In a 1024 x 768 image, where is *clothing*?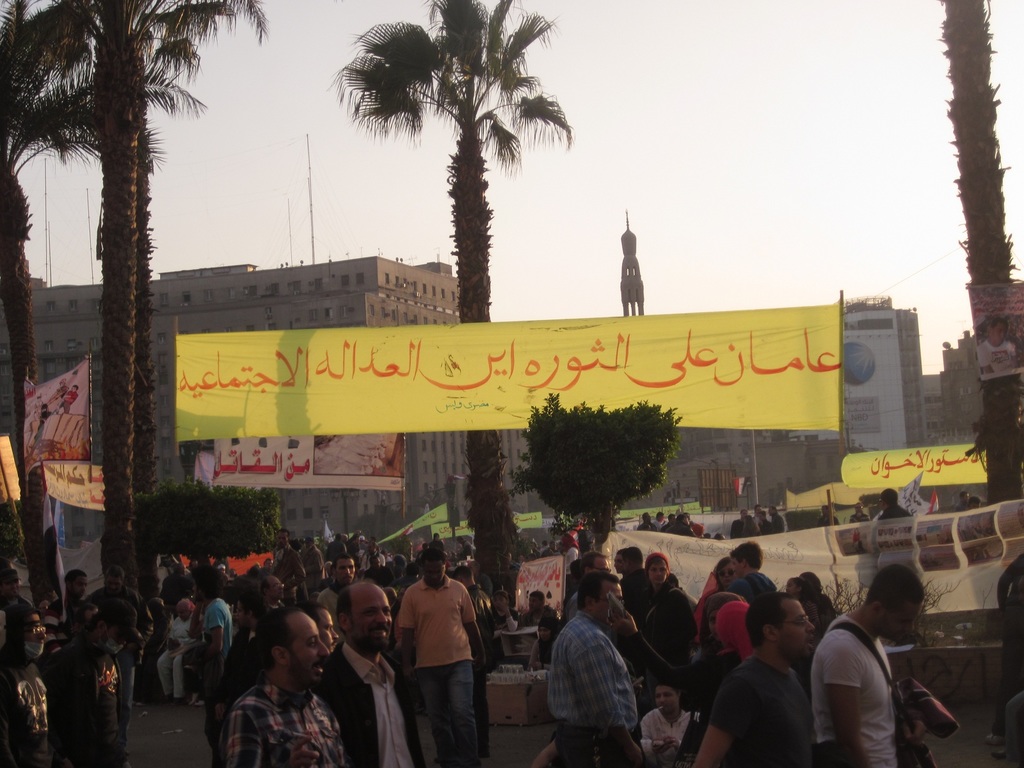
(728, 570, 778, 601).
